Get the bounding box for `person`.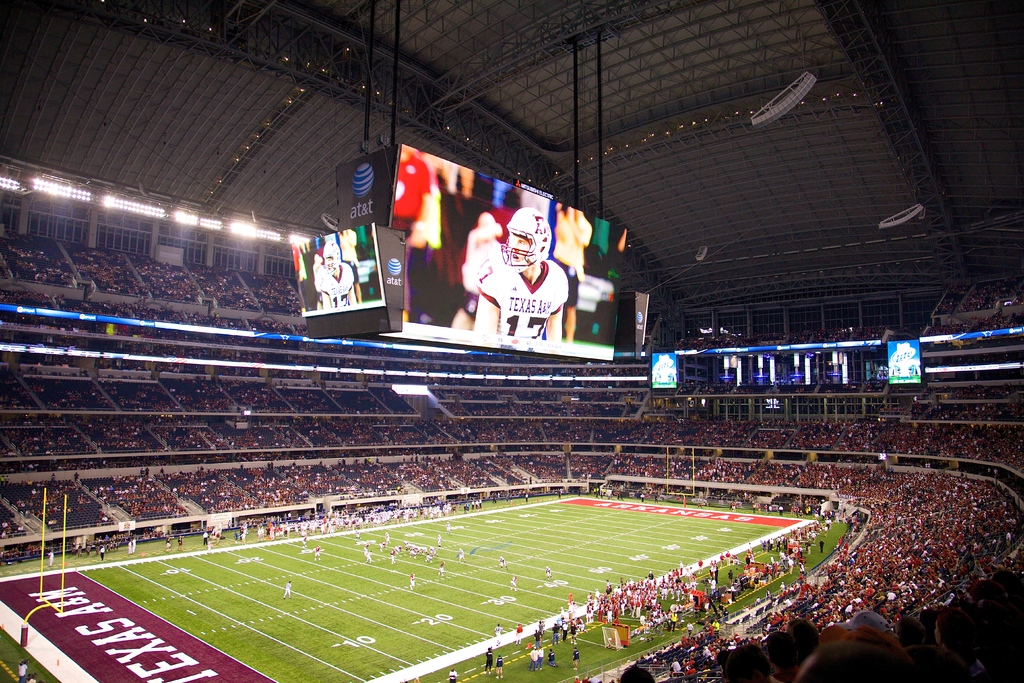
494, 655, 504, 681.
